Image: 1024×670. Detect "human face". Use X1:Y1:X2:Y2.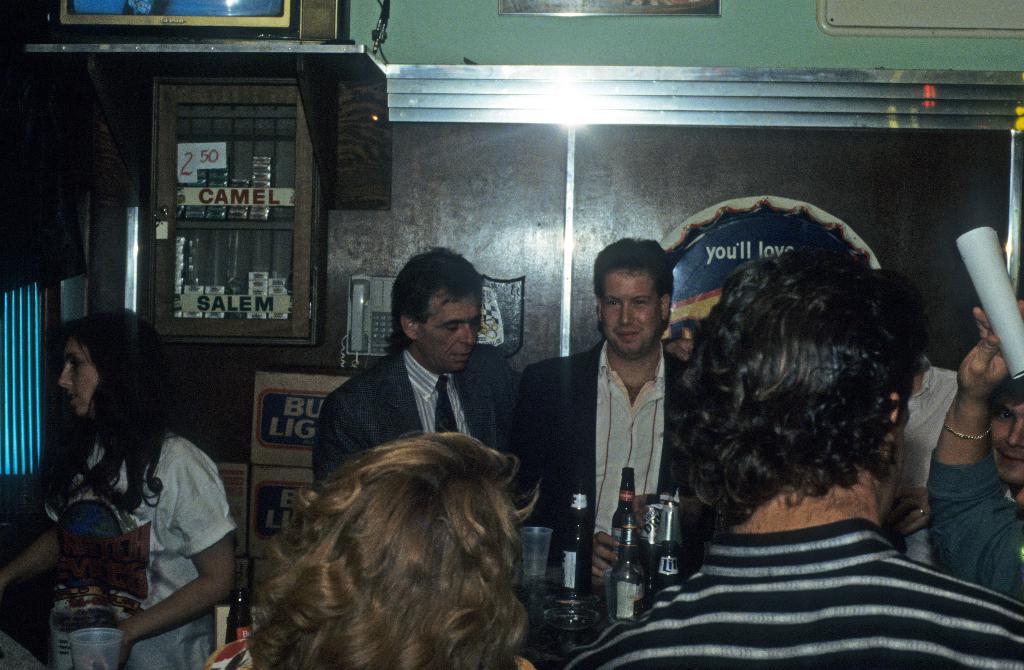
60:338:99:421.
